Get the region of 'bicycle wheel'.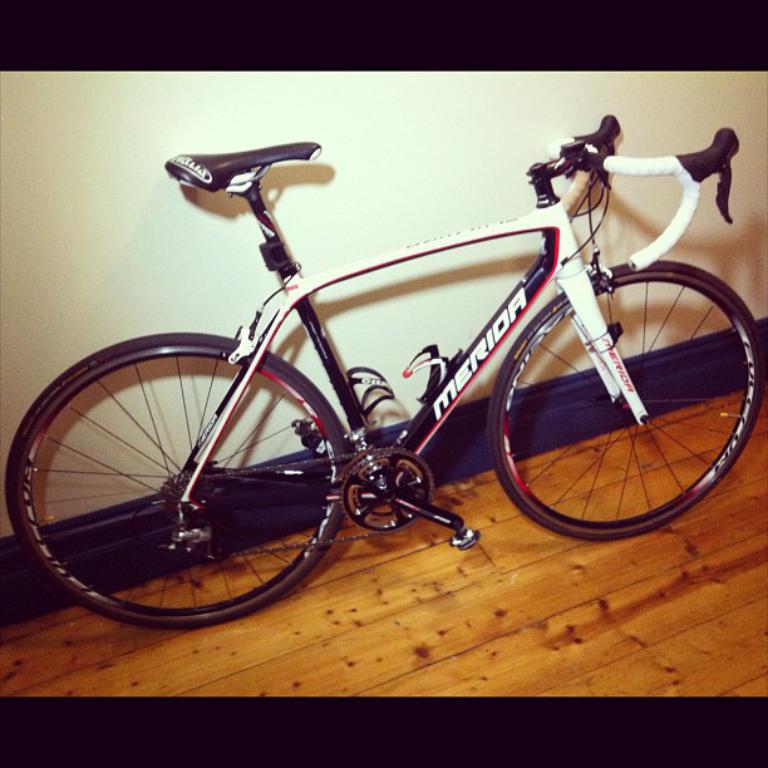
region(492, 248, 765, 546).
